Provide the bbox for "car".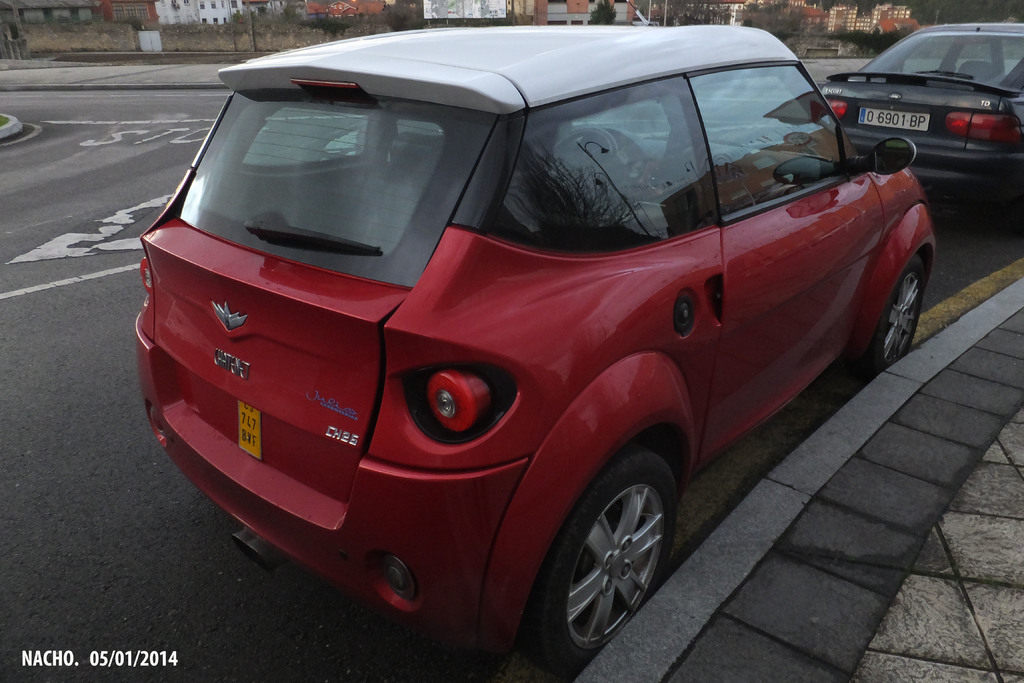
[122, 20, 929, 646].
